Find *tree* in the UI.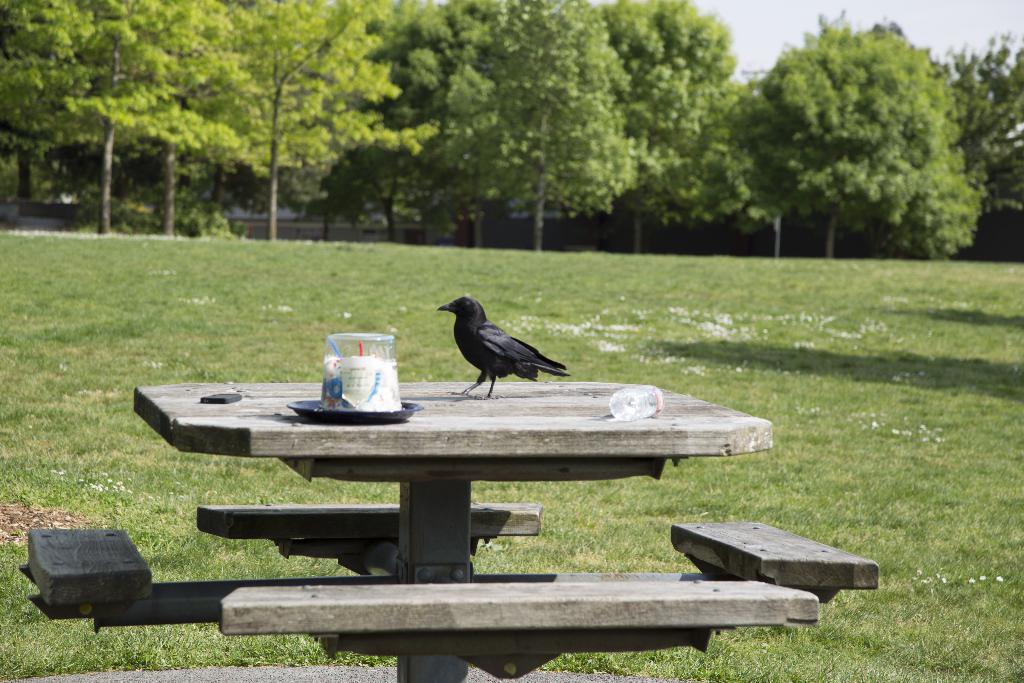
UI element at bbox=[930, 35, 1023, 267].
